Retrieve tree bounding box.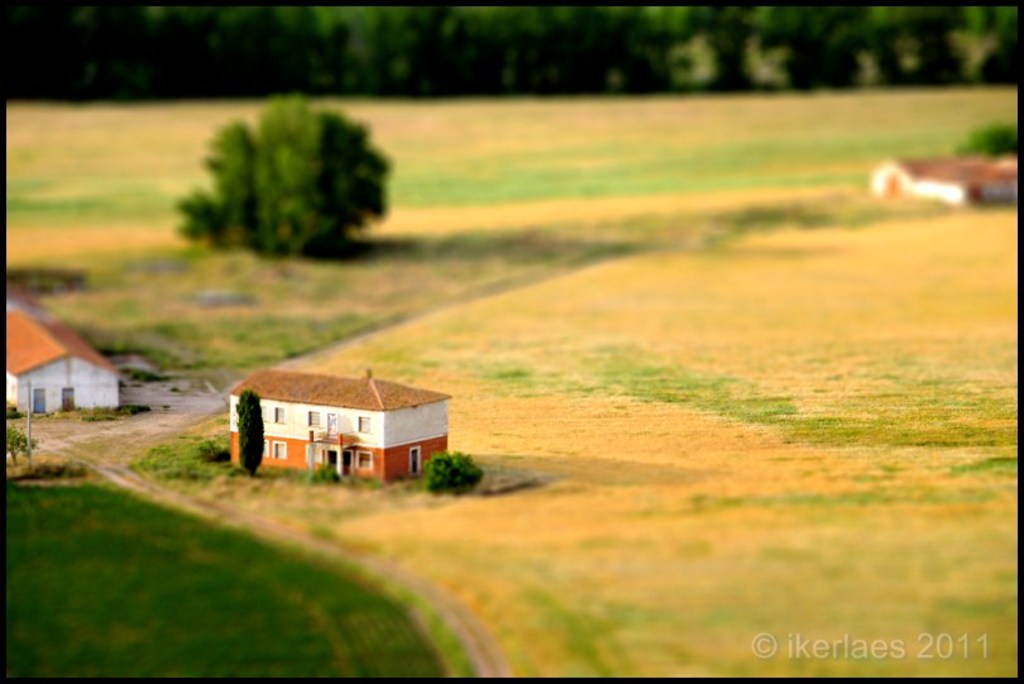
Bounding box: select_region(192, 435, 234, 467).
